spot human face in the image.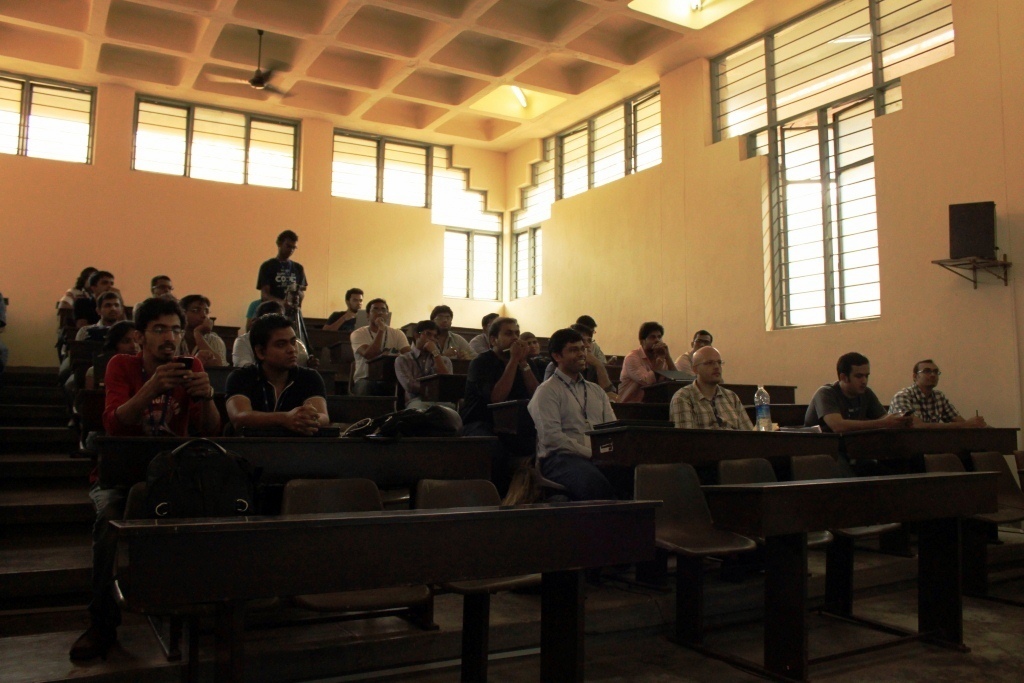
human face found at crop(149, 319, 182, 357).
